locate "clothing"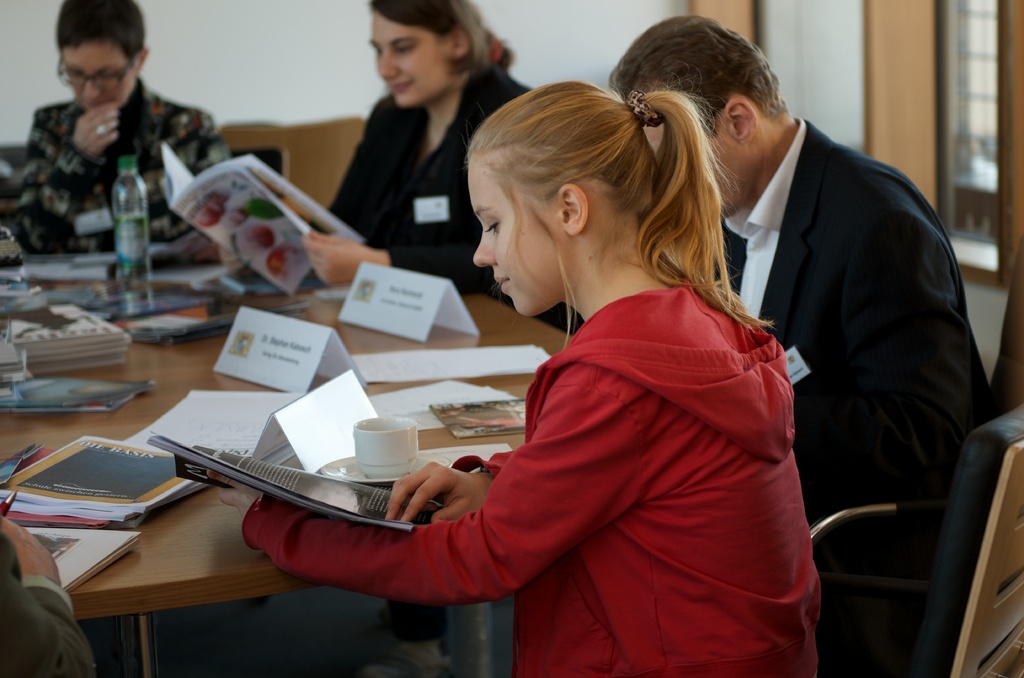
locate(712, 113, 993, 569)
